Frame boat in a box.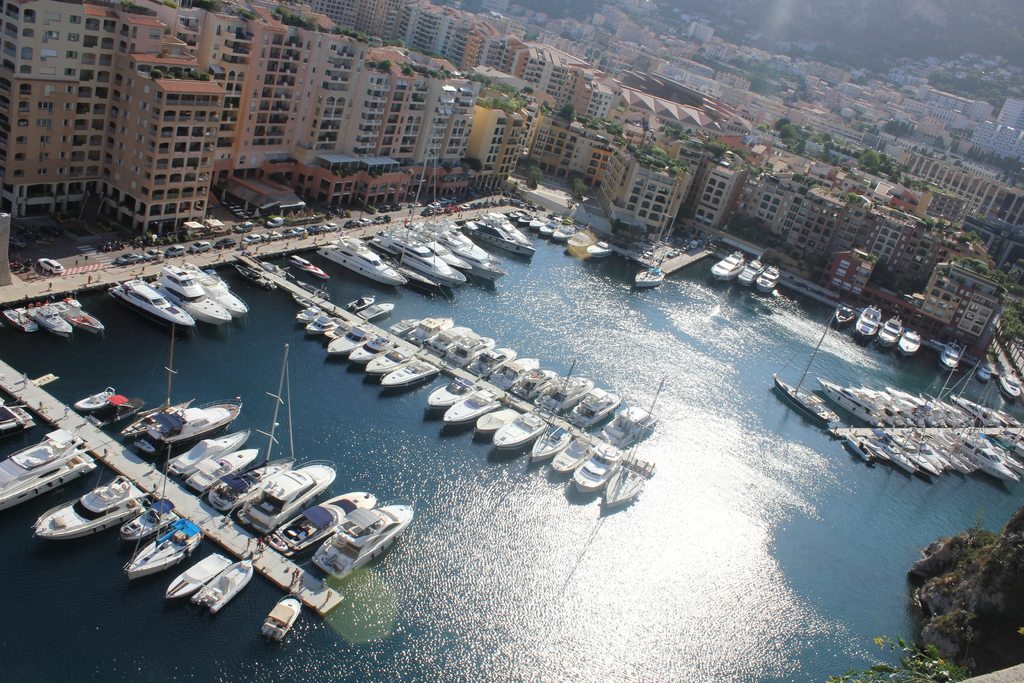
170/263/250/315.
